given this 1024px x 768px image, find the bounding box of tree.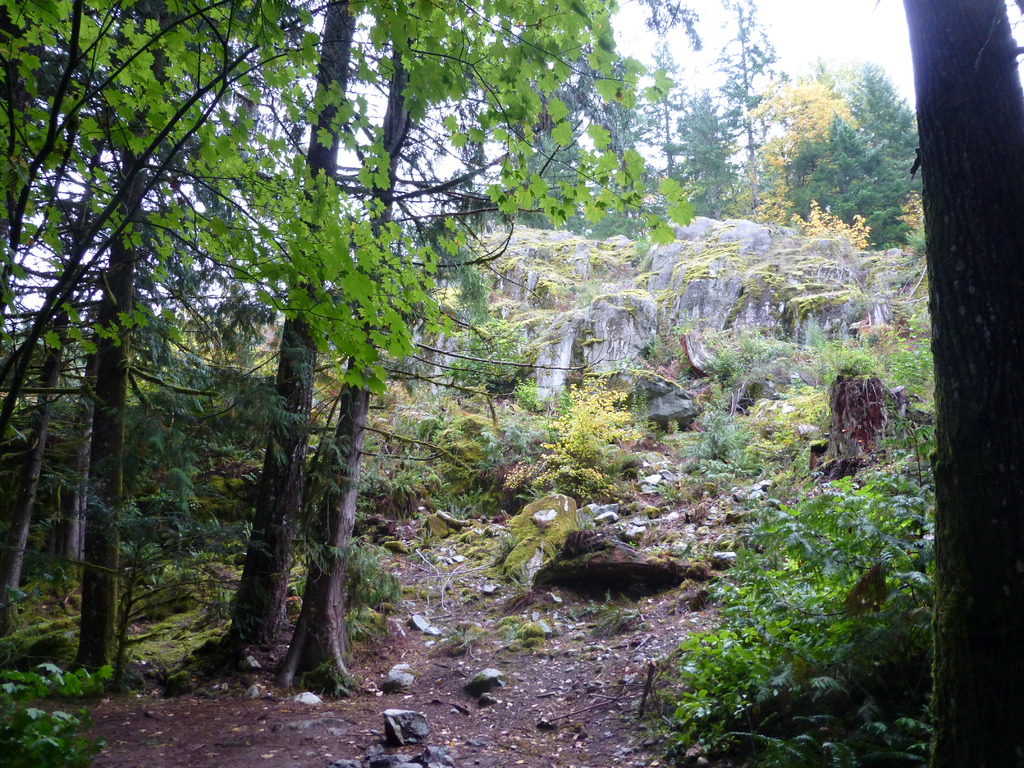
bbox=(900, 0, 1023, 767).
